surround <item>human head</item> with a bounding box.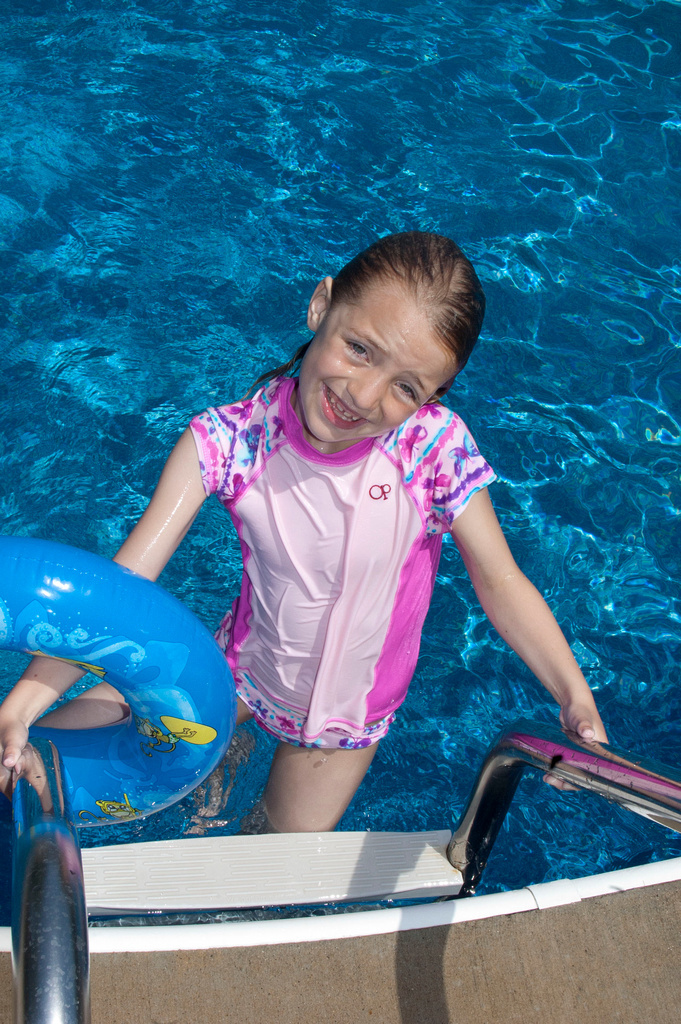
box(303, 230, 480, 405).
